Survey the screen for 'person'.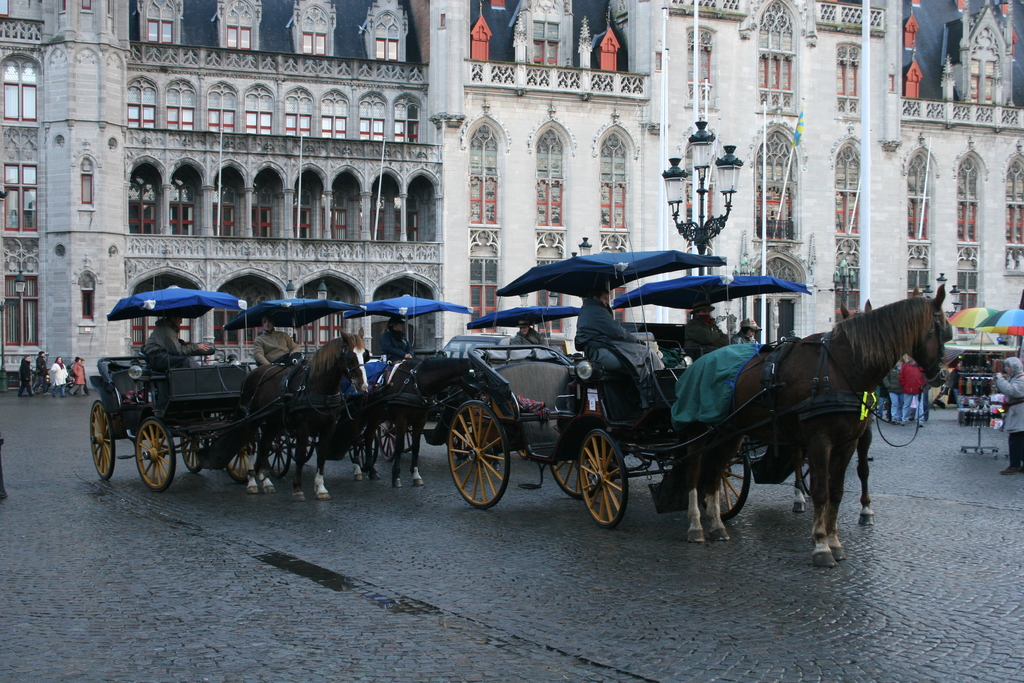
Survey found: (left=373, top=315, right=409, bottom=366).
